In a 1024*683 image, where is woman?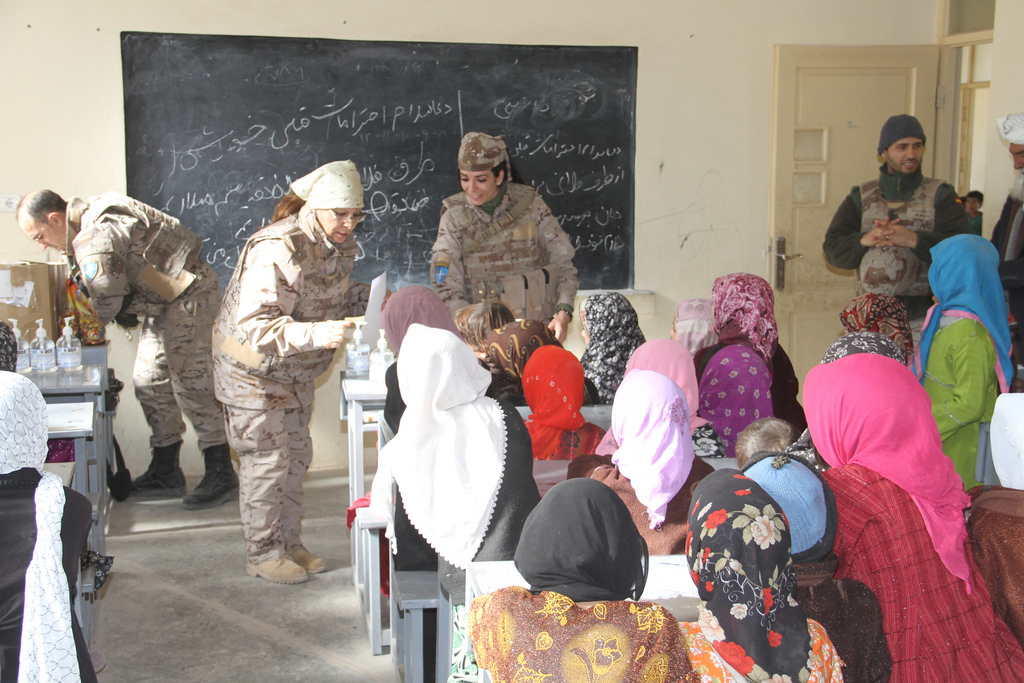
[left=910, top=232, right=1023, bottom=472].
